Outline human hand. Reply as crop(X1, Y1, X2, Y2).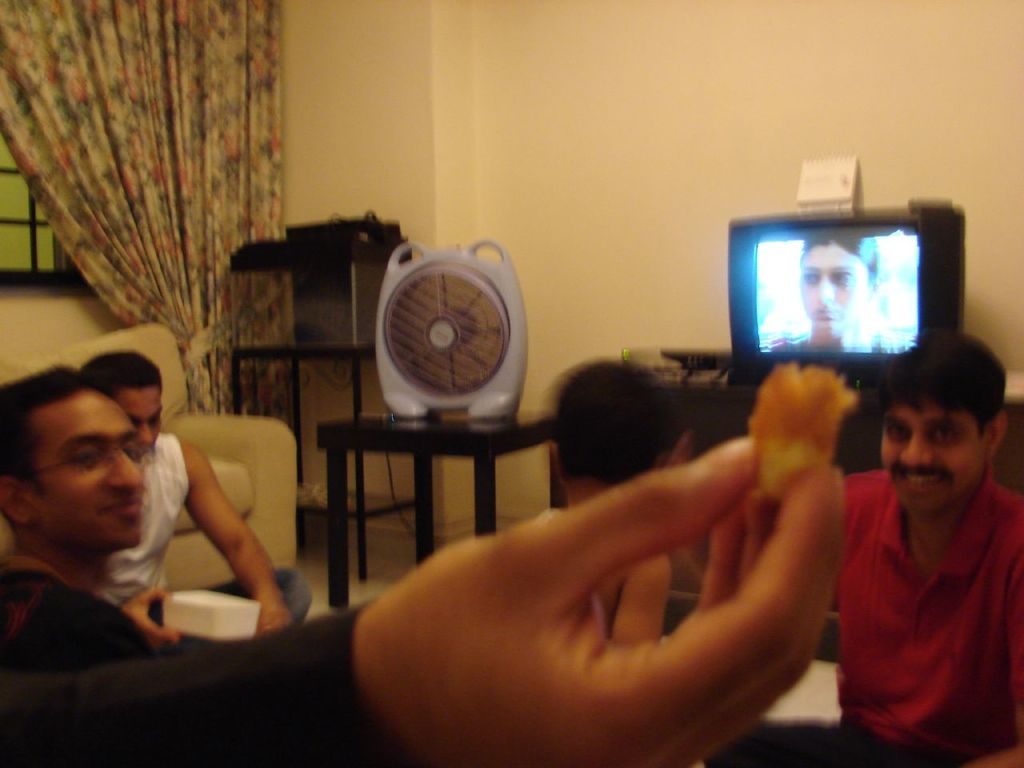
crop(400, 393, 894, 731).
